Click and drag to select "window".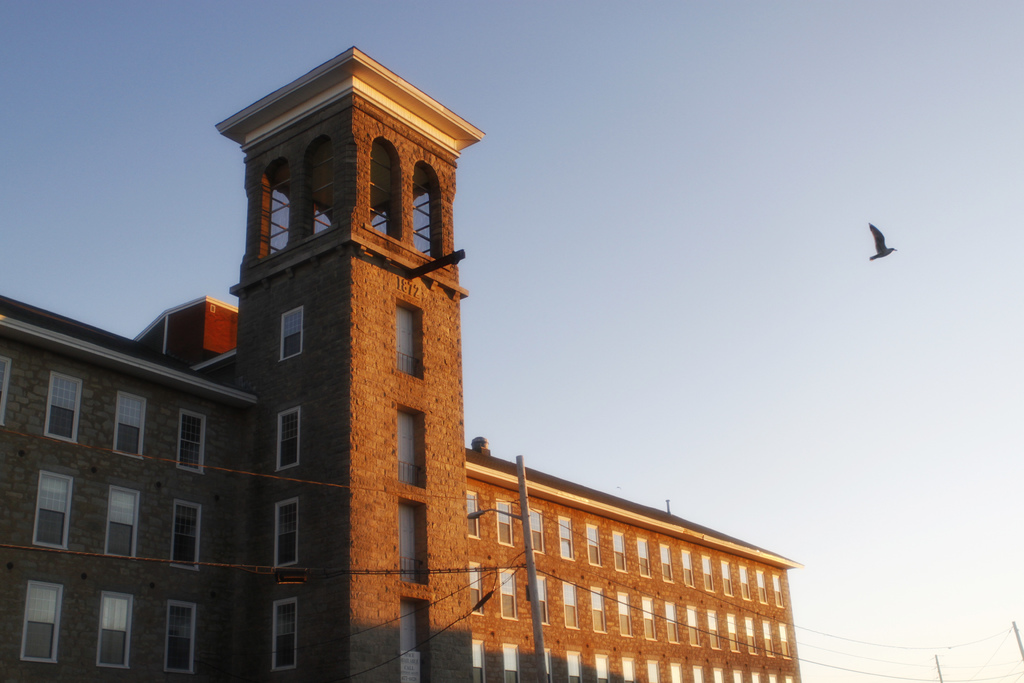
Selection: 595/654/607/682.
